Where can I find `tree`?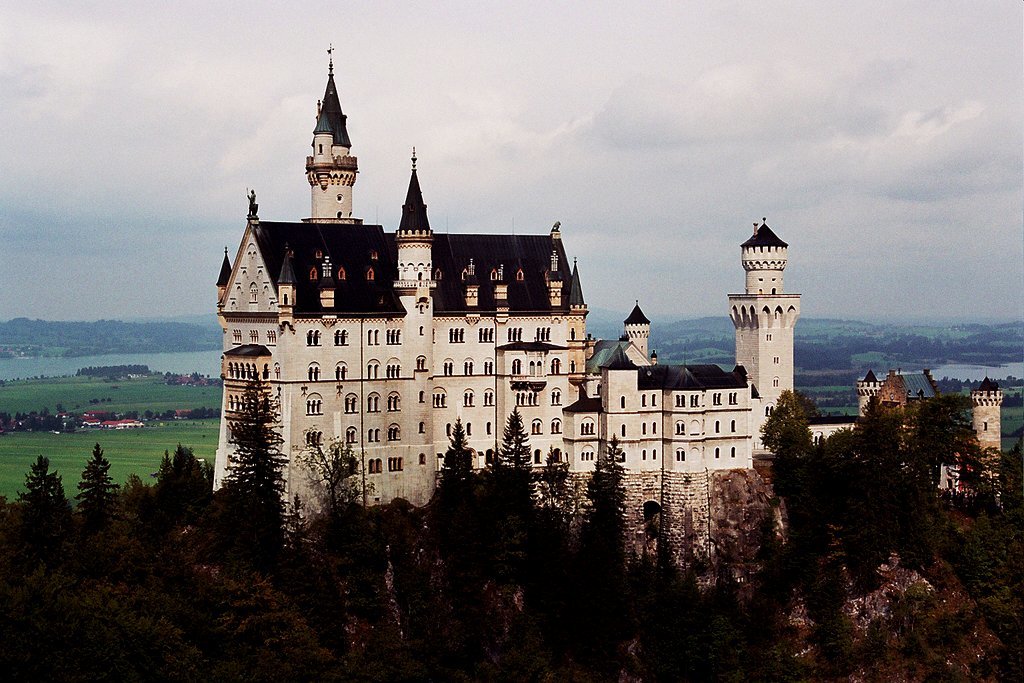
You can find it at <box>493,410,535,506</box>.
